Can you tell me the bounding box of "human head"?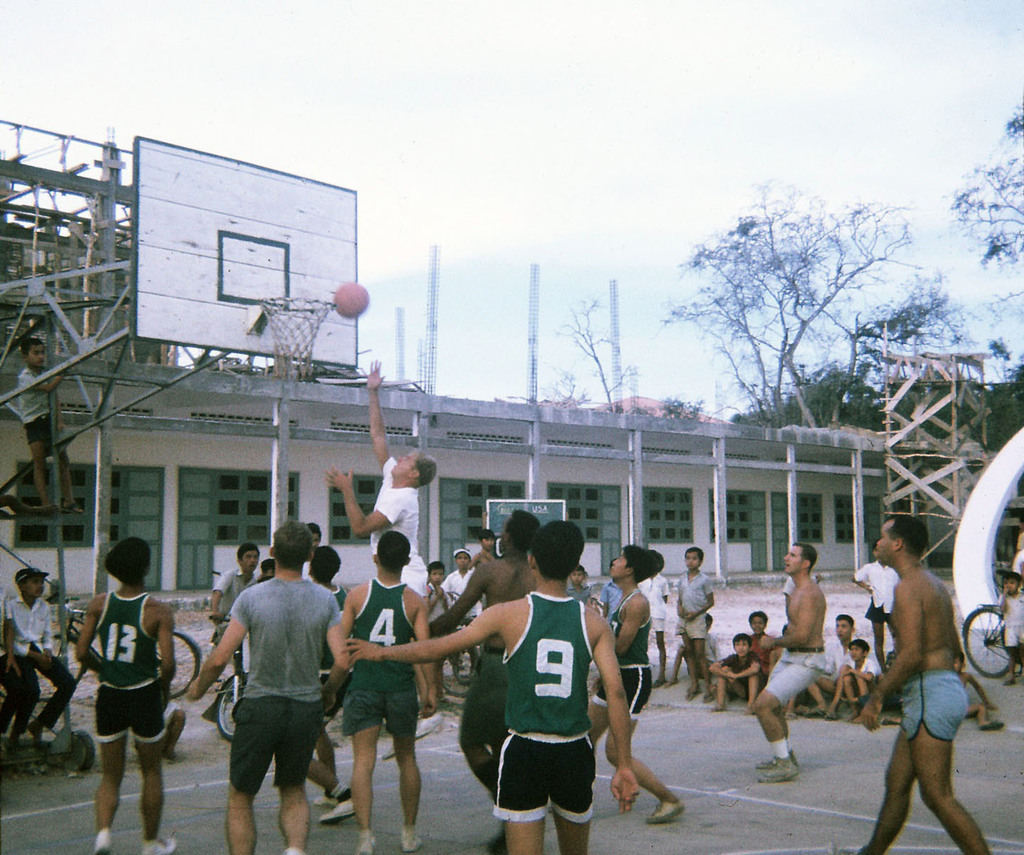
box=[683, 544, 704, 572].
